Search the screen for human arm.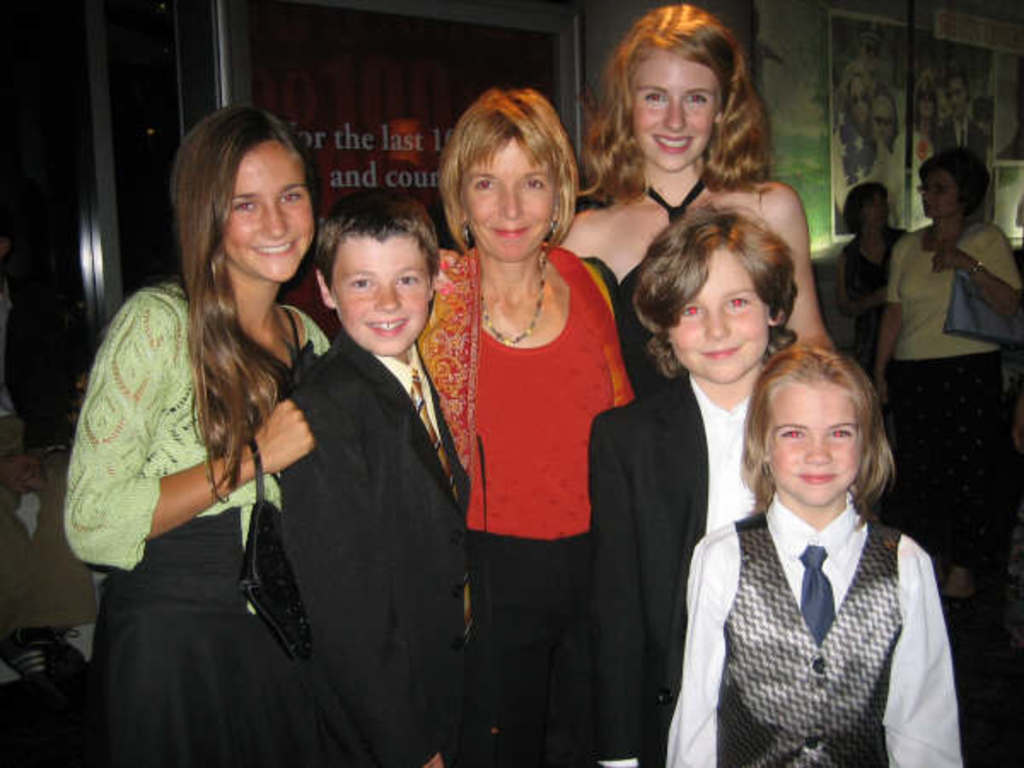
Found at 596,396,650,766.
